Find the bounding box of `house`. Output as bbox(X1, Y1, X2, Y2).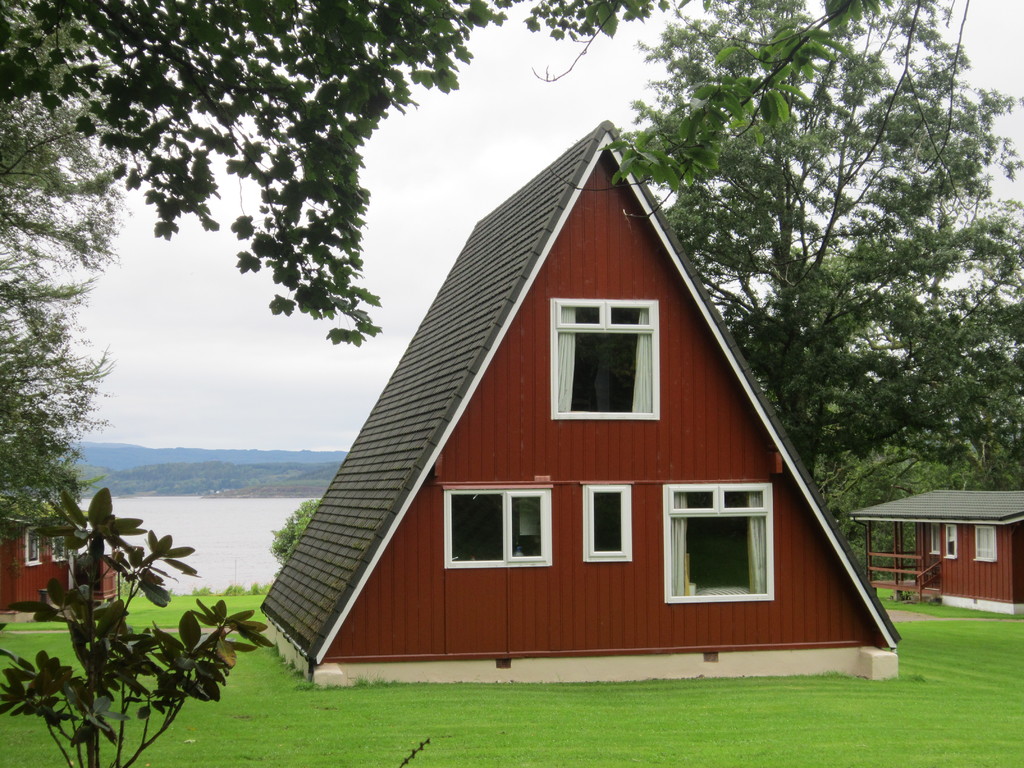
bbox(0, 487, 125, 606).
